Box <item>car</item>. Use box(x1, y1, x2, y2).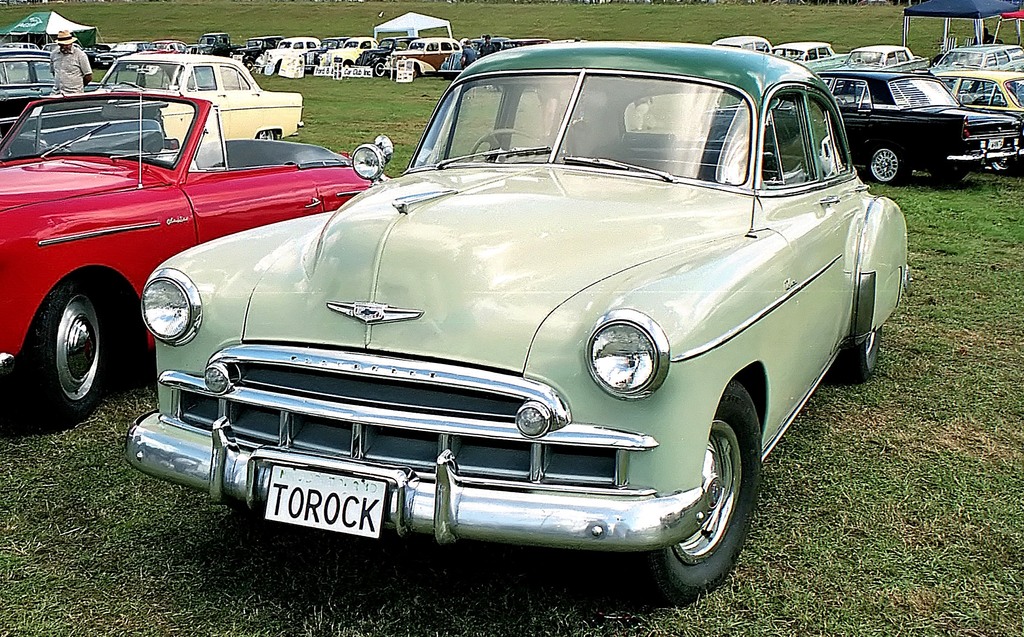
box(766, 38, 846, 74).
